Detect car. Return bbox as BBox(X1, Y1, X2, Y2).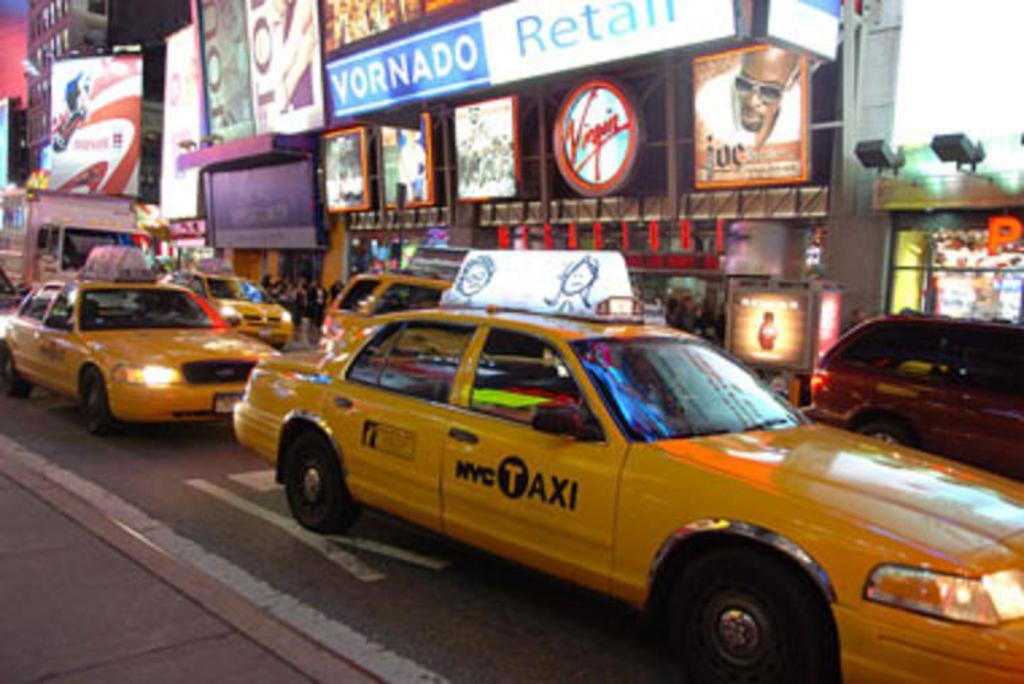
BBox(225, 256, 1023, 683).
